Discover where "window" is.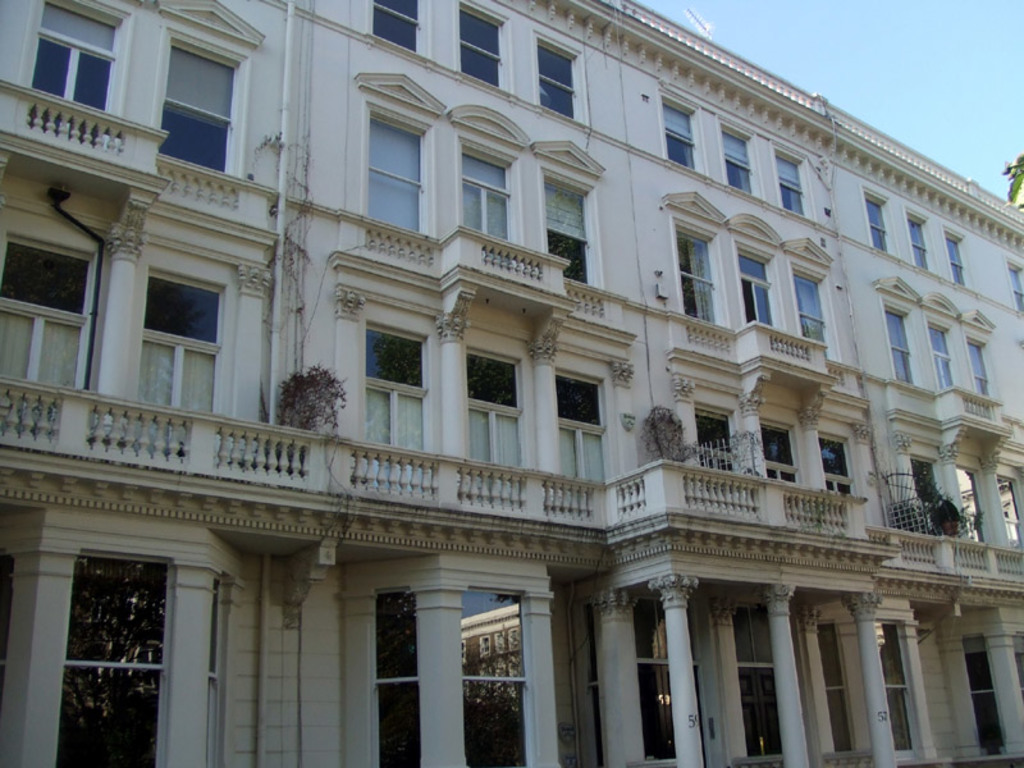
Discovered at detection(787, 253, 847, 380).
